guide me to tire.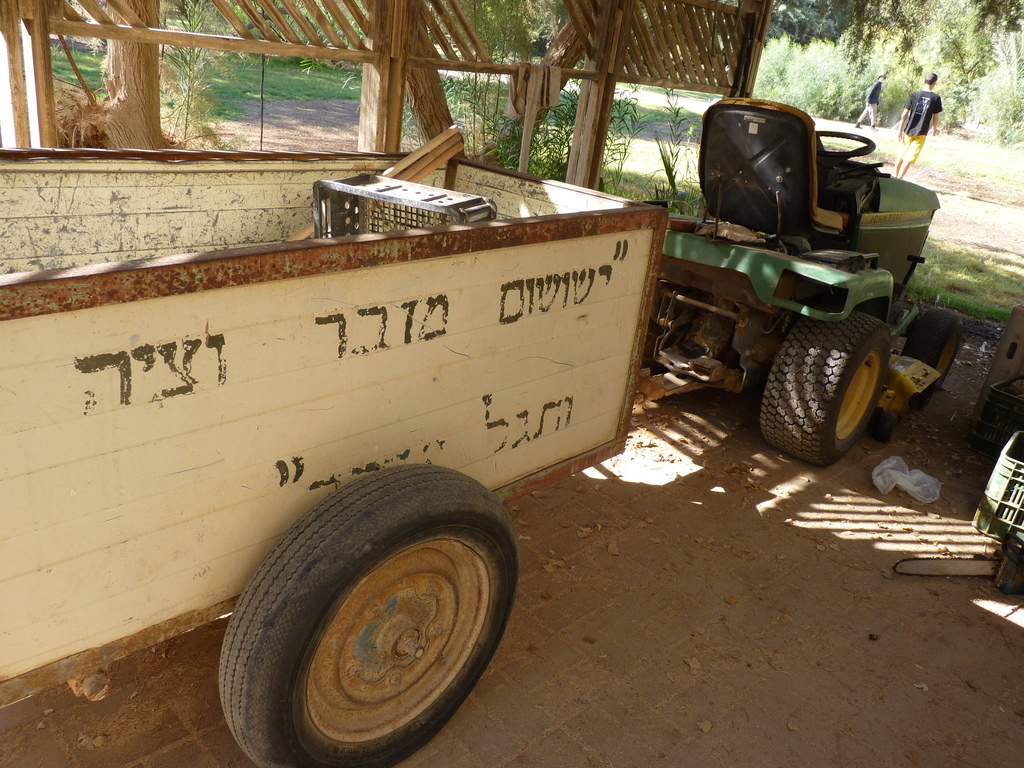
Guidance: [left=904, top=312, right=962, bottom=404].
